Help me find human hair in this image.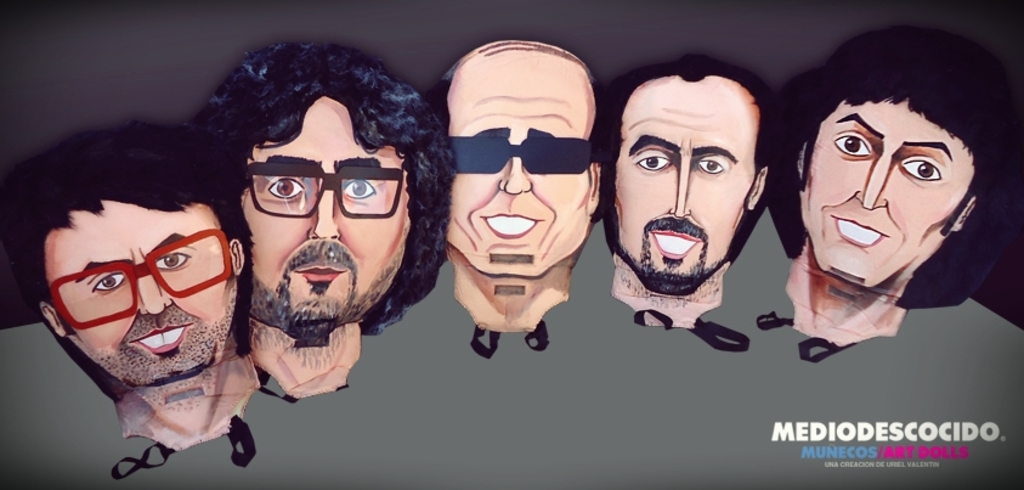
Found it: Rect(6, 118, 249, 361).
